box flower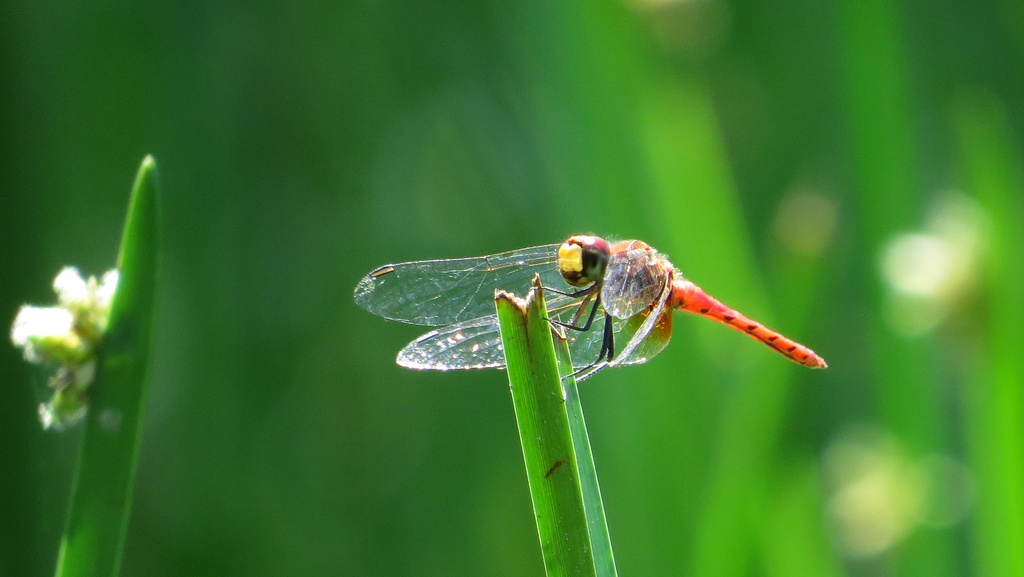
<region>51, 267, 88, 315</region>
